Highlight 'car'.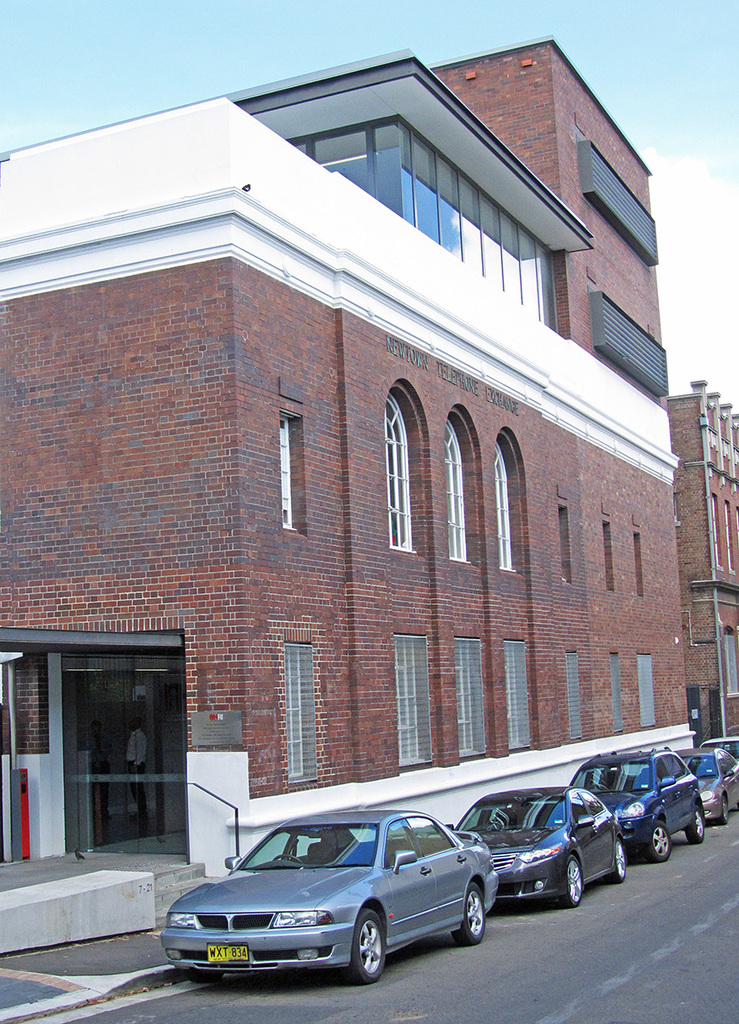
Highlighted region: bbox=[574, 743, 710, 866].
